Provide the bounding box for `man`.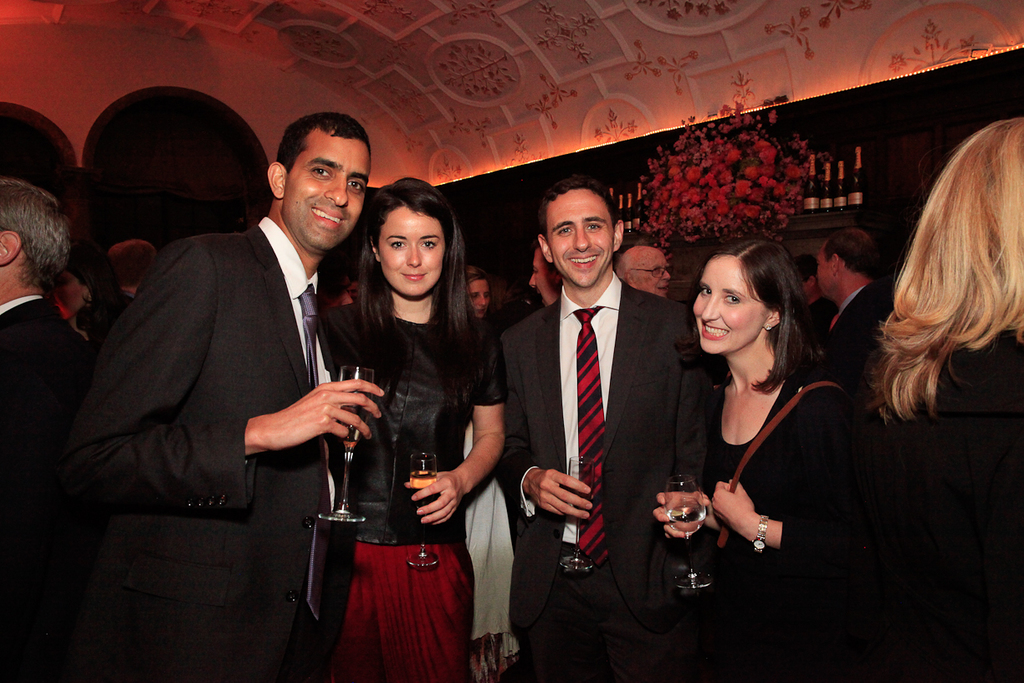
Rect(0, 174, 97, 468).
